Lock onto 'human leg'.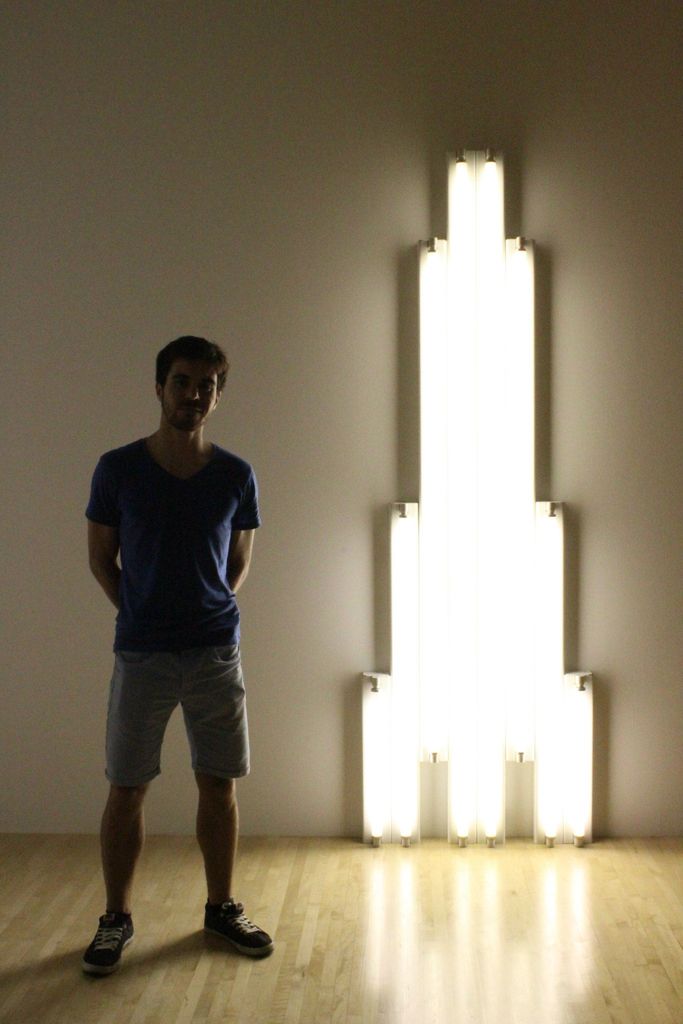
Locked: {"x1": 182, "y1": 641, "x2": 277, "y2": 957}.
